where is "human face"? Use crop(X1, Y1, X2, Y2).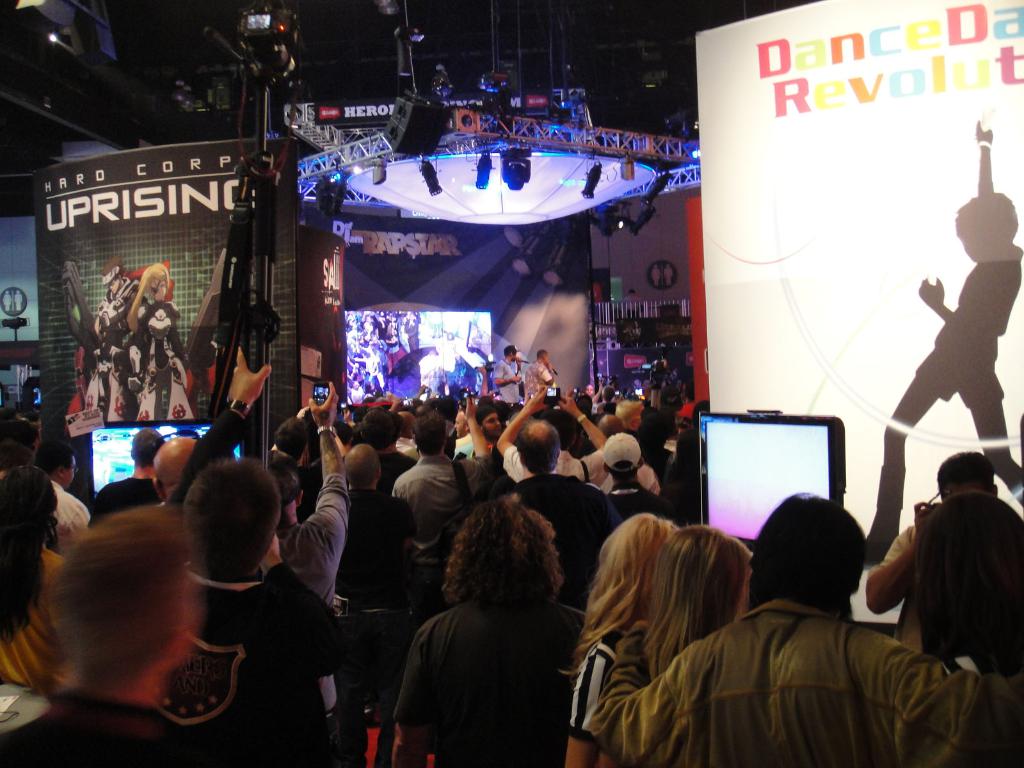
crop(452, 415, 469, 439).
